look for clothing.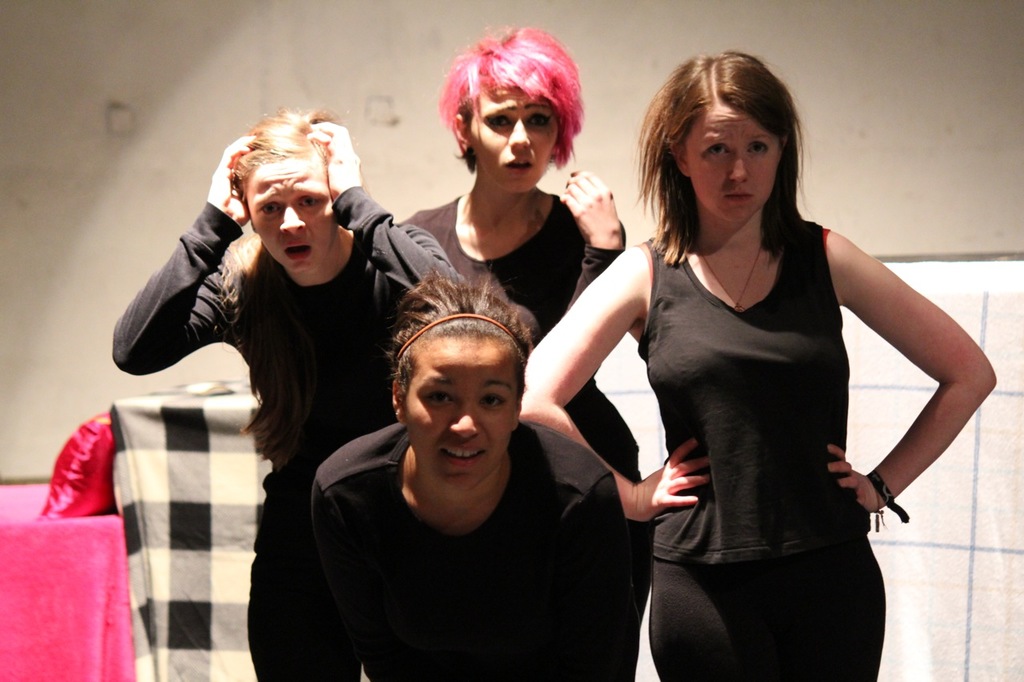
Found: Rect(314, 415, 628, 681).
